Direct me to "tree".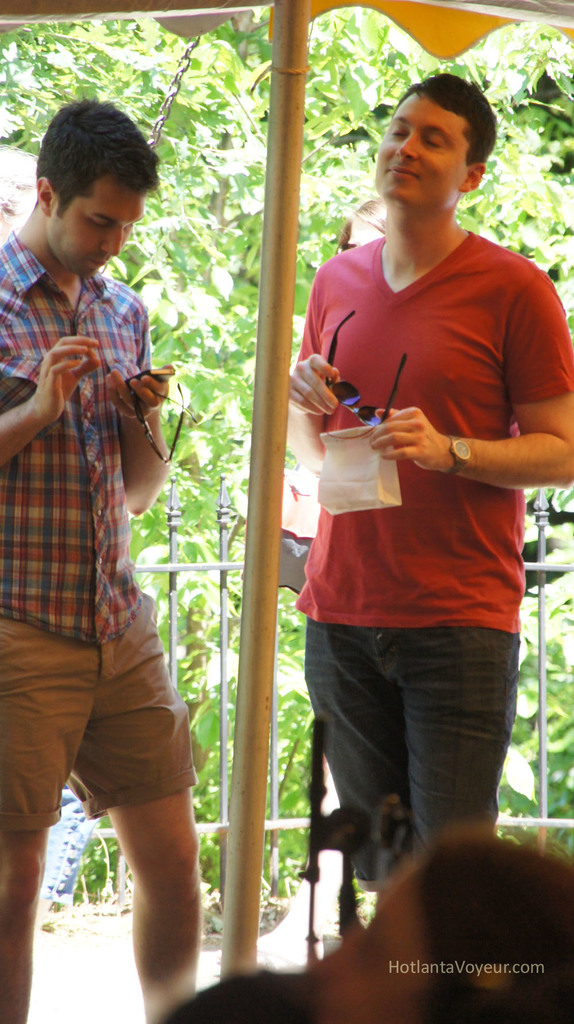
Direction: <bbox>0, 12, 573, 886</bbox>.
